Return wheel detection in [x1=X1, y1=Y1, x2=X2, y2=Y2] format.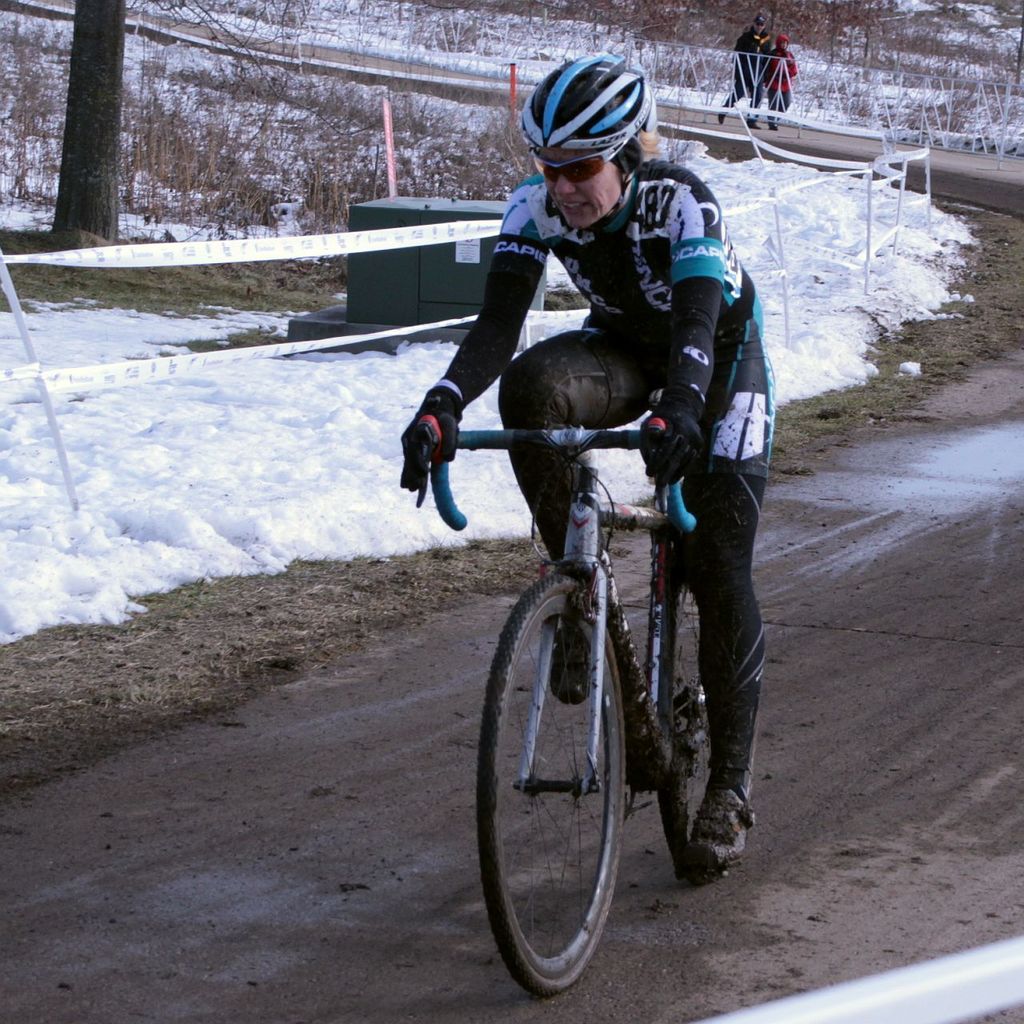
[x1=491, y1=561, x2=654, y2=980].
